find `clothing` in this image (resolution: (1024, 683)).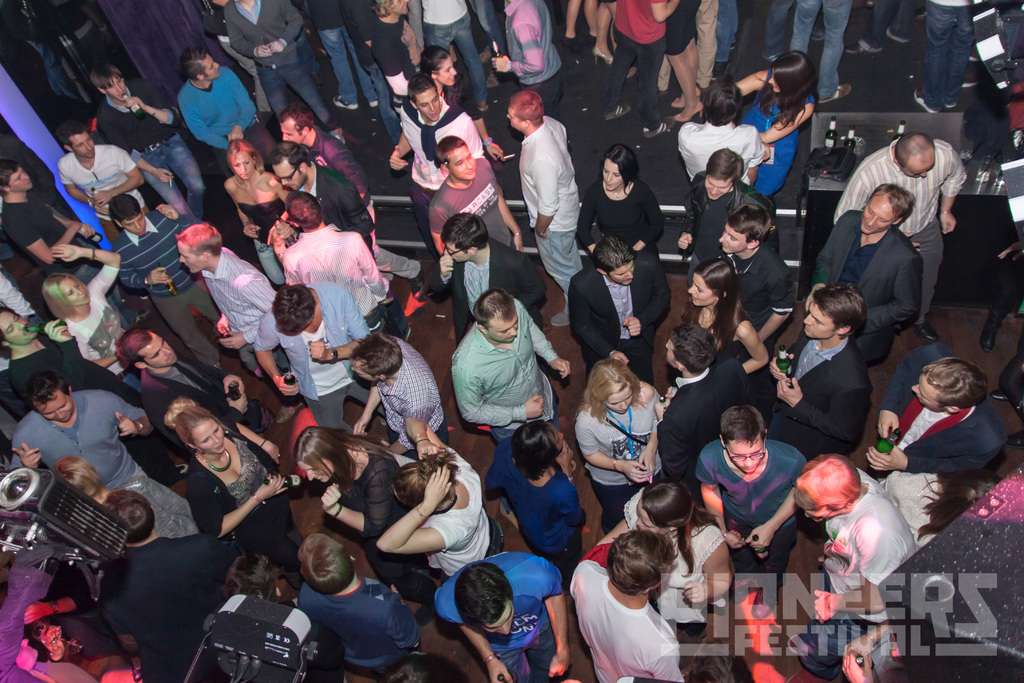
[left=835, top=136, right=969, bottom=324].
